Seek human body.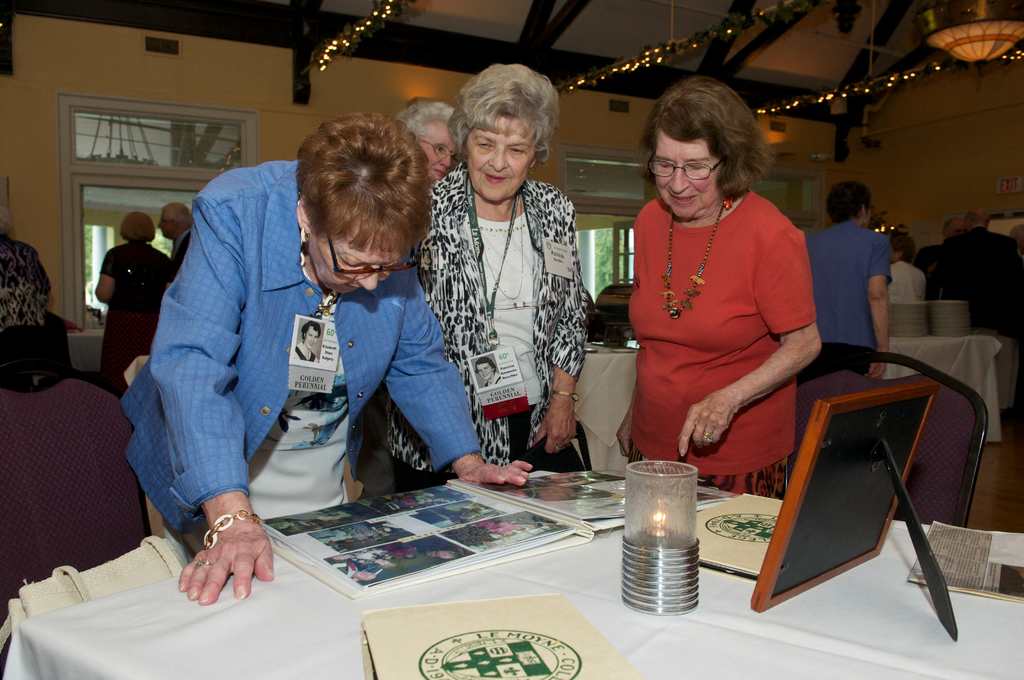
[x1=928, y1=207, x2=1023, y2=339].
